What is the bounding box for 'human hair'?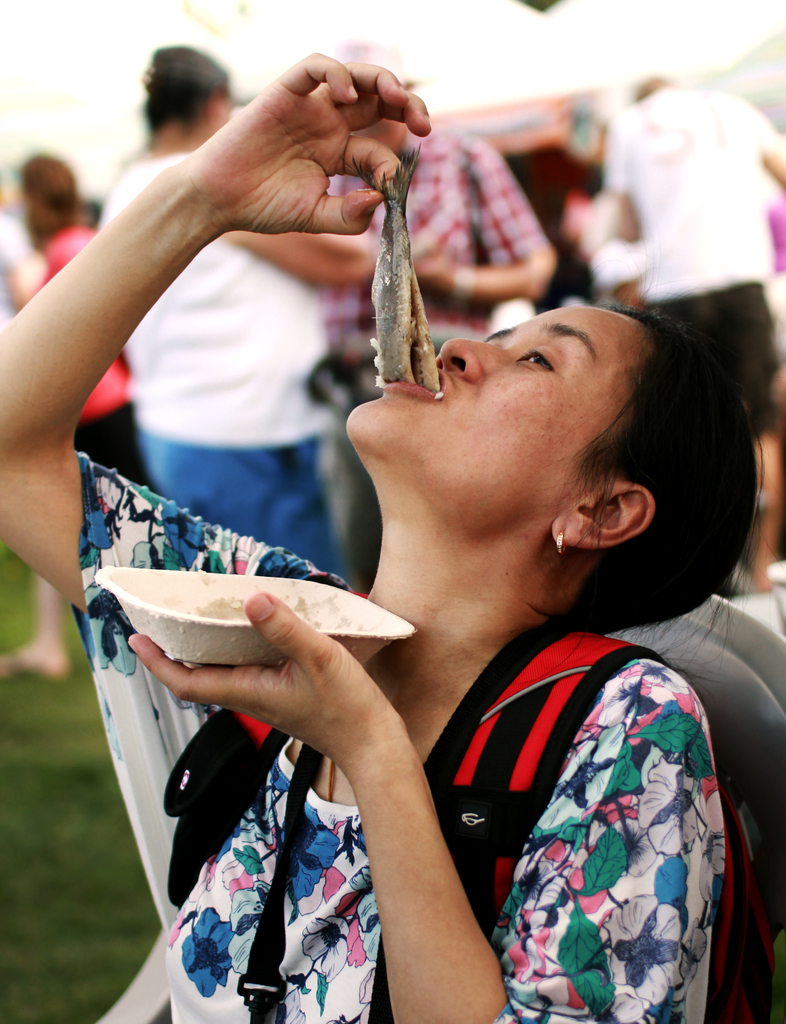
<bbox>131, 40, 214, 132</bbox>.
